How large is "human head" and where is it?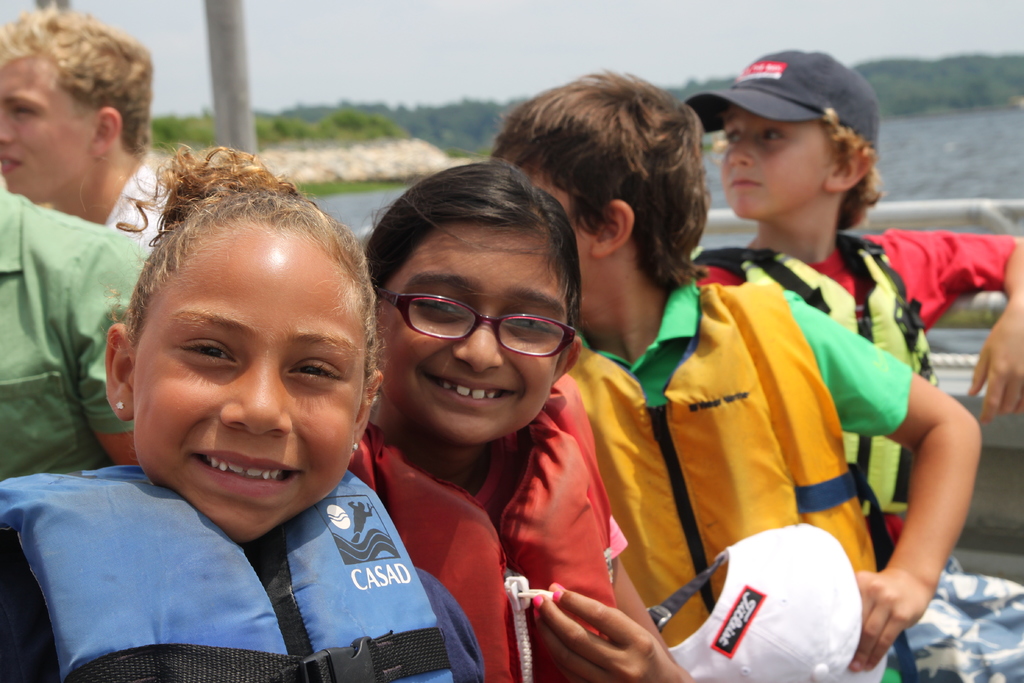
Bounding box: crop(0, 15, 153, 202).
